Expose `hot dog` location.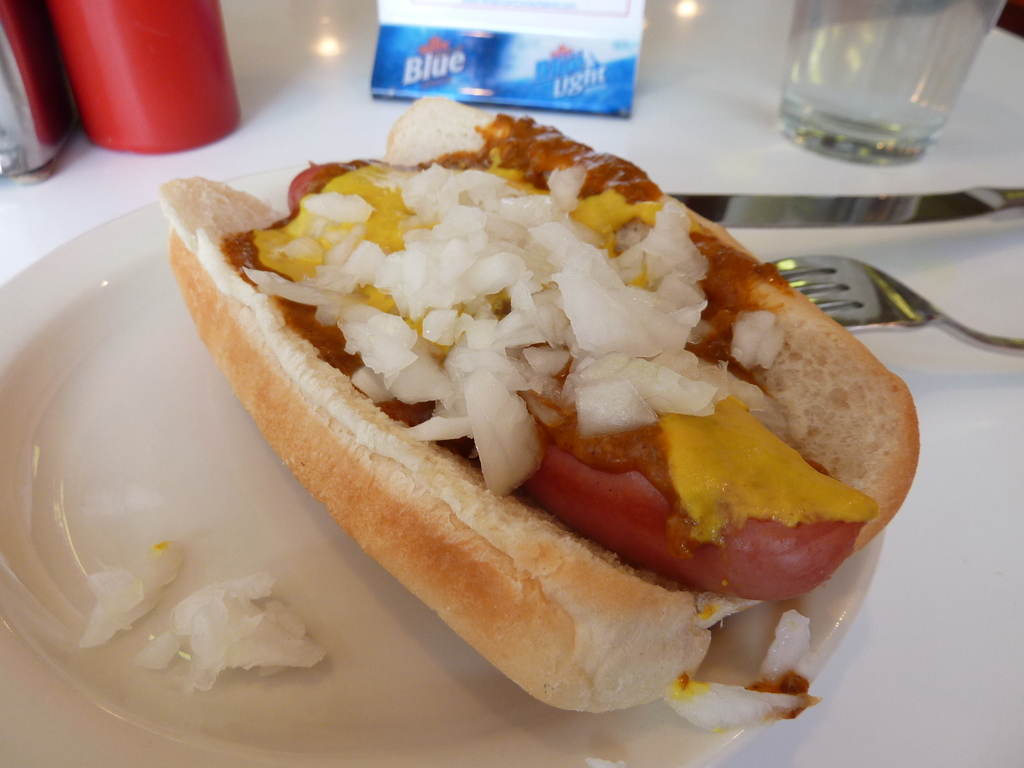
Exposed at bbox=[151, 88, 924, 711].
